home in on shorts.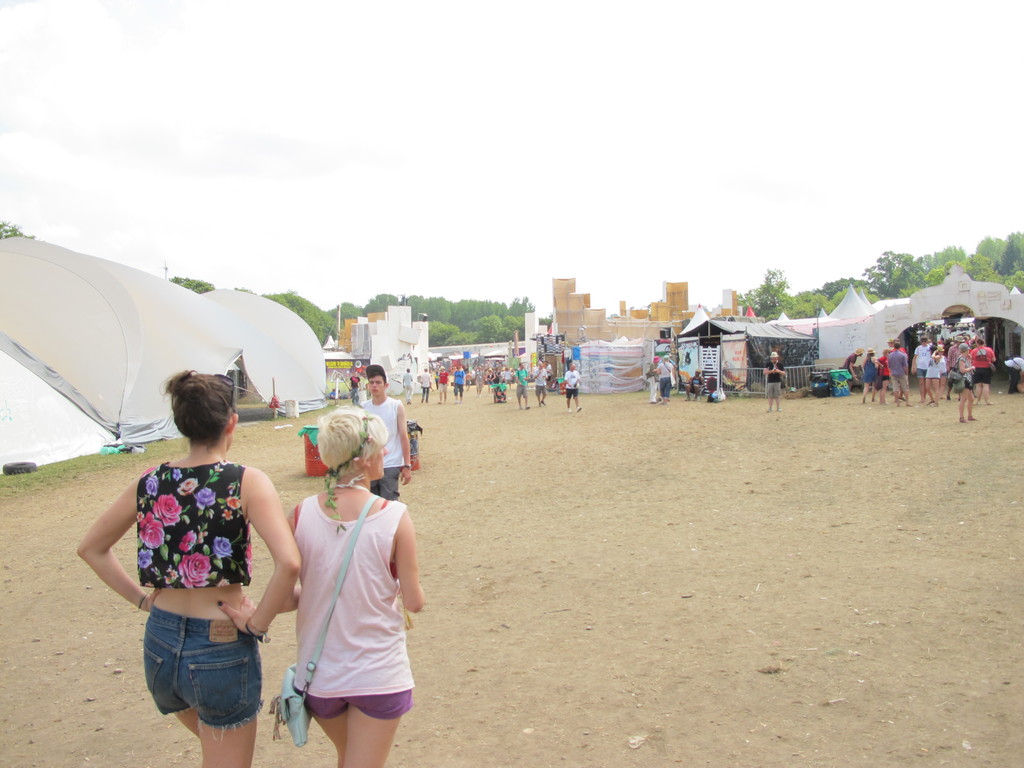
Homed in at Rect(518, 381, 527, 396).
